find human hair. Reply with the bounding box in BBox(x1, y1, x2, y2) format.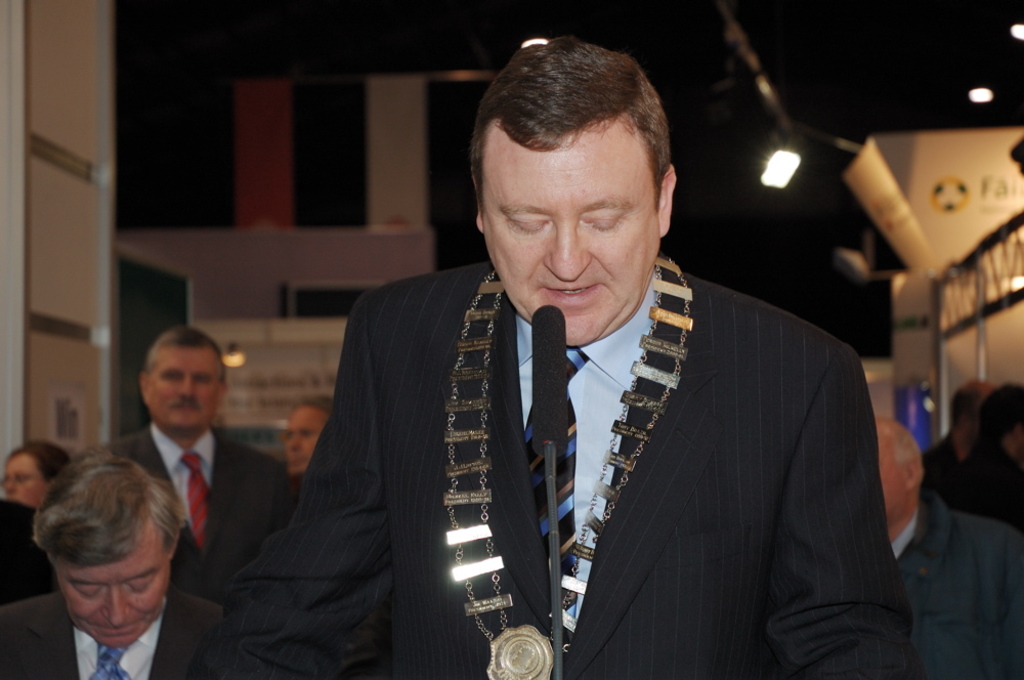
BBox(11, 440, 75, 482).
